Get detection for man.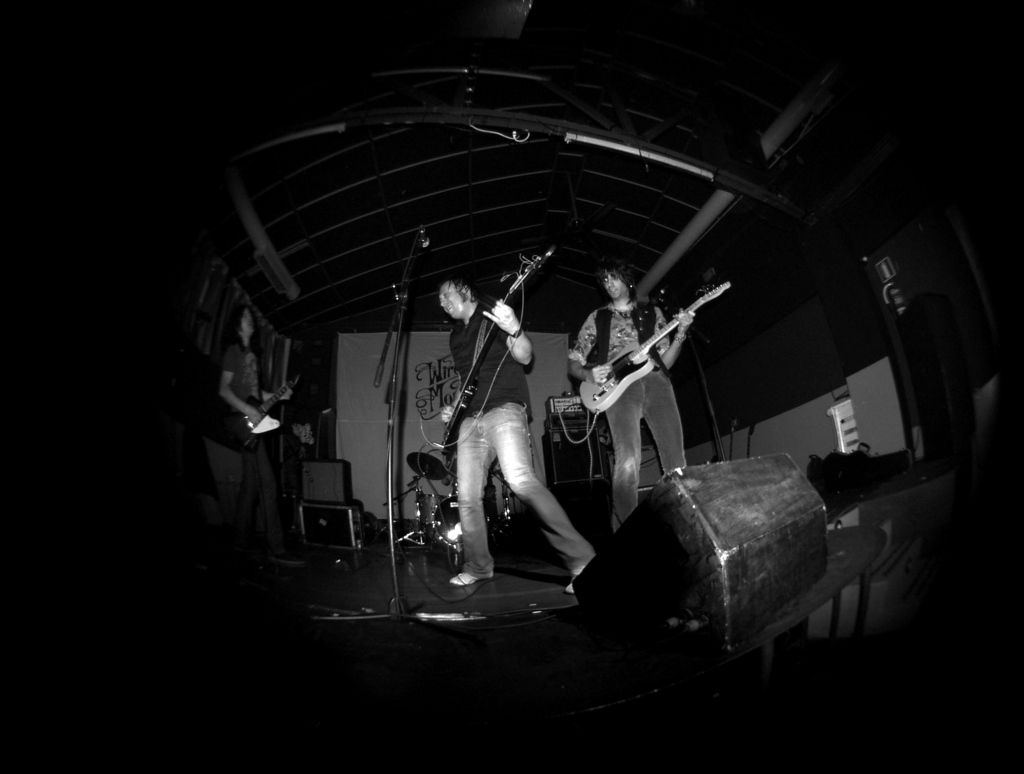
Detection: <bbox>566, 265, 695, 534</bbox>.
